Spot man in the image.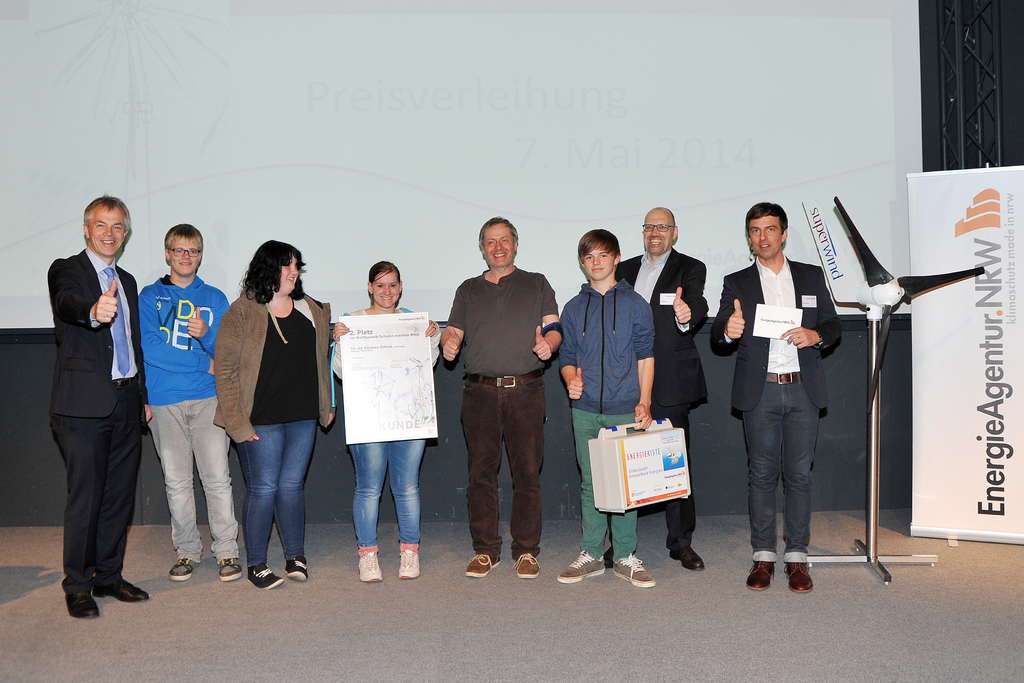
man found at (x1=616, y1=202, x2=709, y2=570).
